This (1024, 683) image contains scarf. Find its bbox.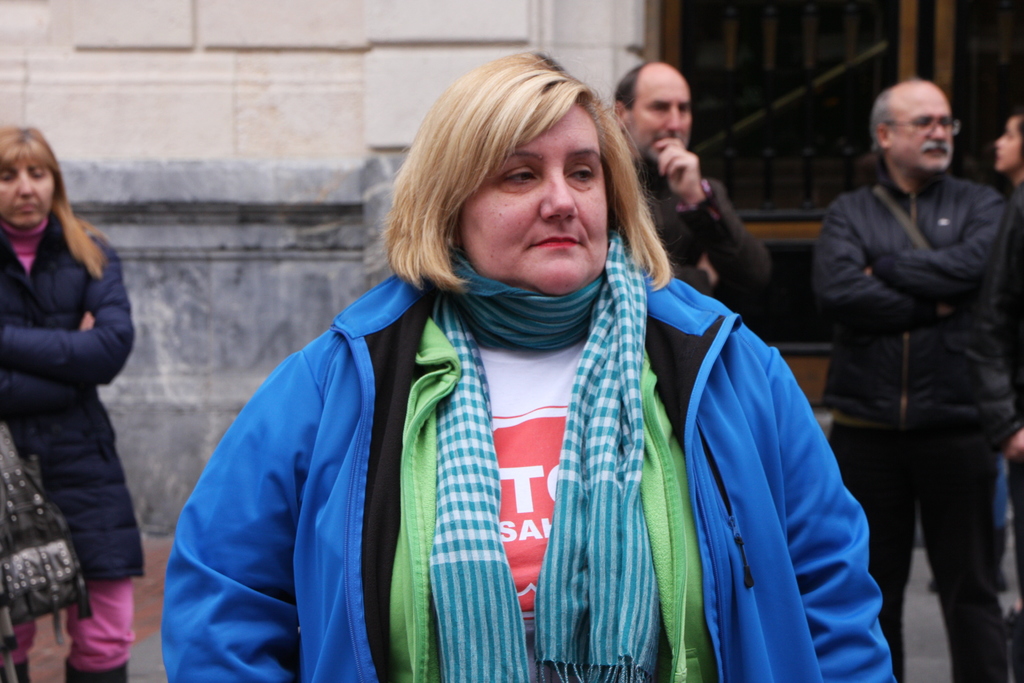
[428,219,649,682].
